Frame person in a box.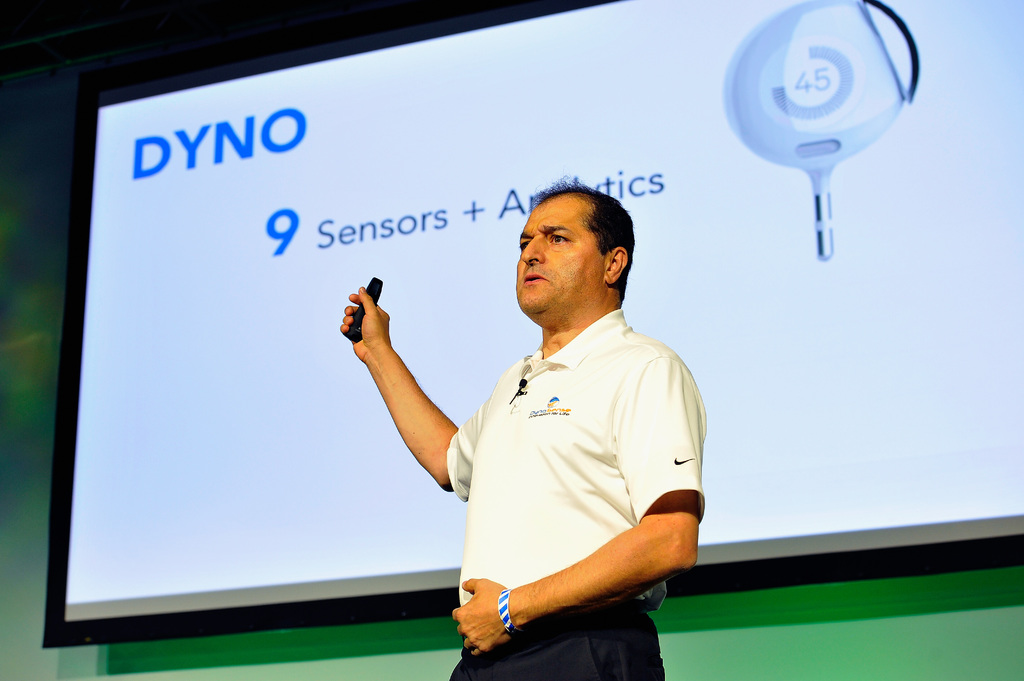
l=336, t=185, r=710, b=680.
